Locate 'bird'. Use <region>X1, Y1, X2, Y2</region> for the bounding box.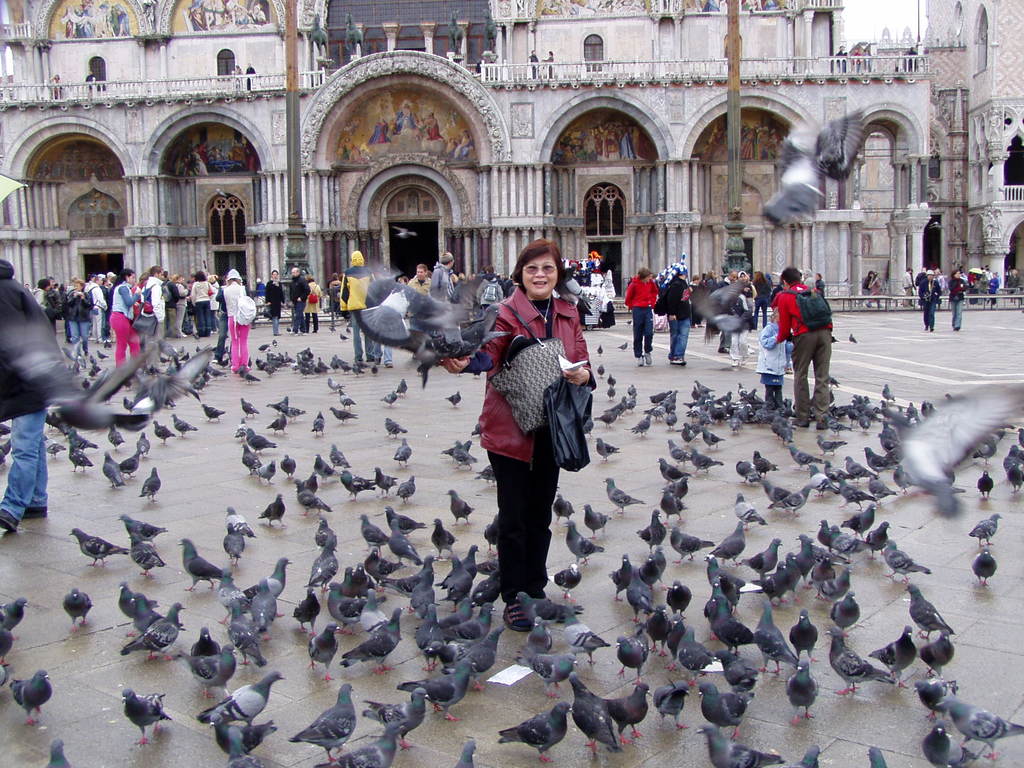
<region>564, 513, 605, 565</region>.
